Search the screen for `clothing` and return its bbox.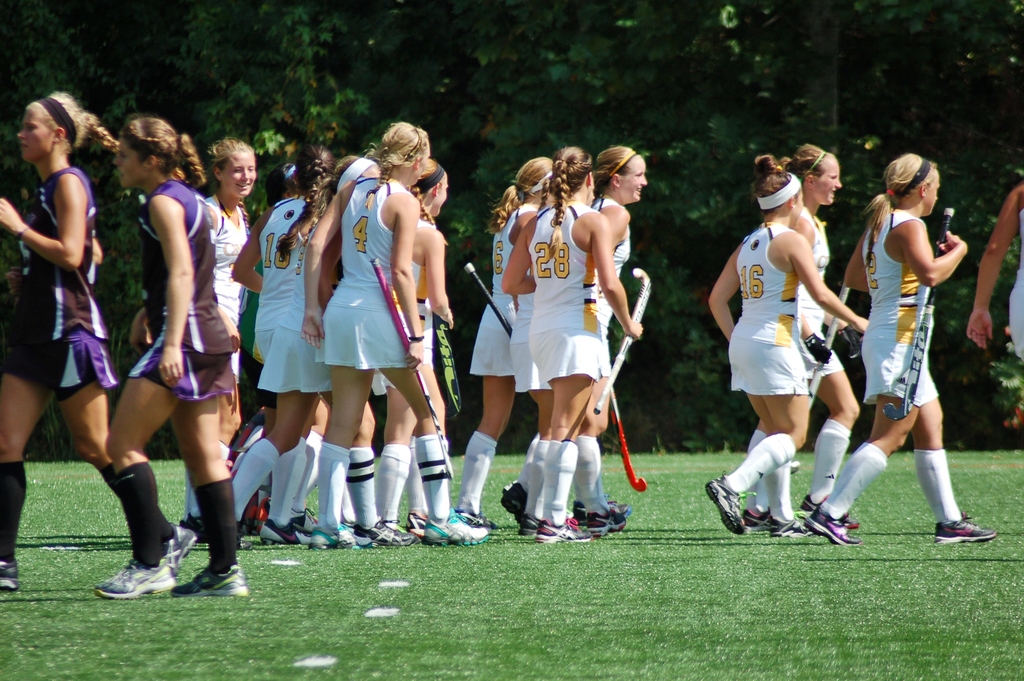
Found: (527,201,598,383).
